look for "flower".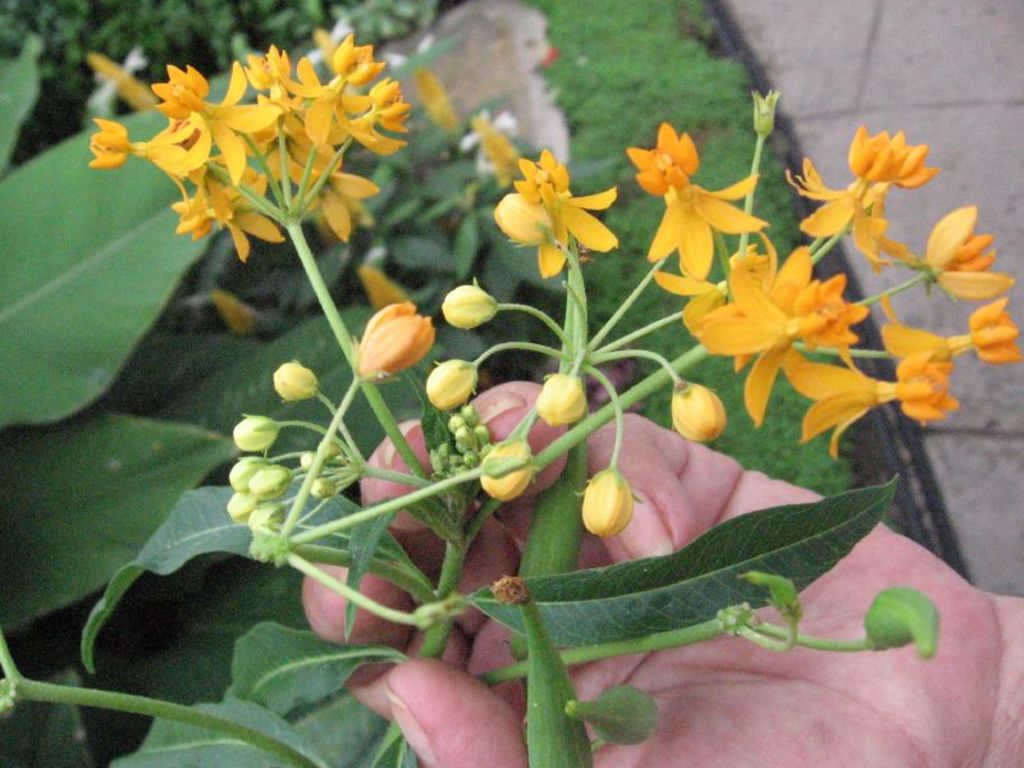
Found: [495,140,628,271].
